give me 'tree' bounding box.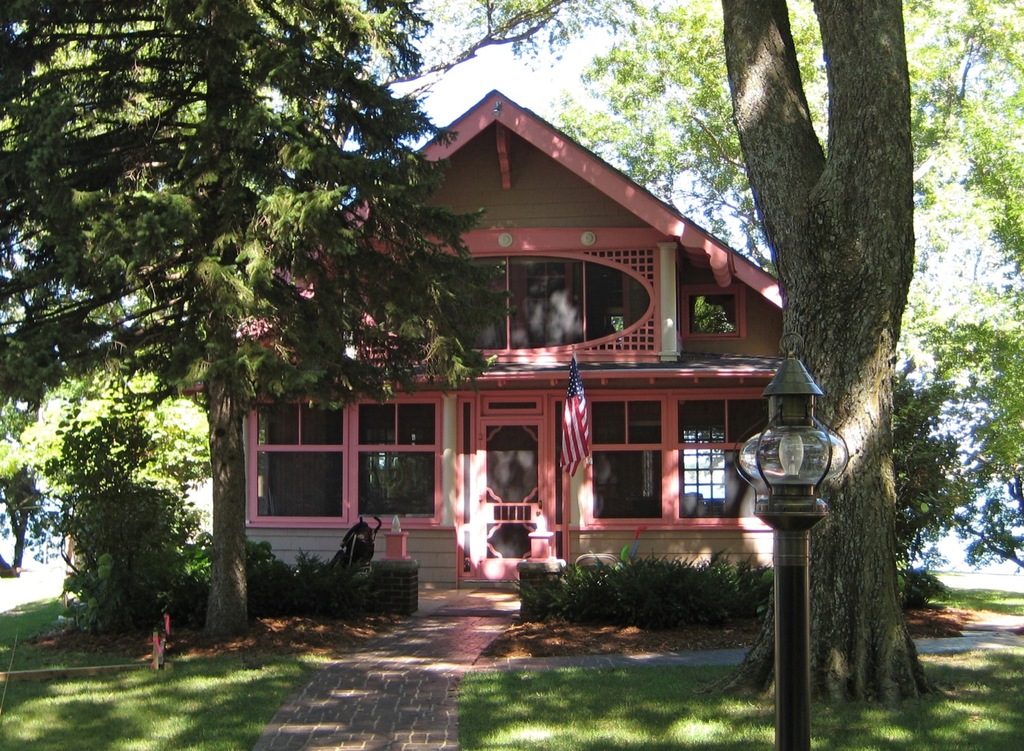
430, 0, 1023, 704.
